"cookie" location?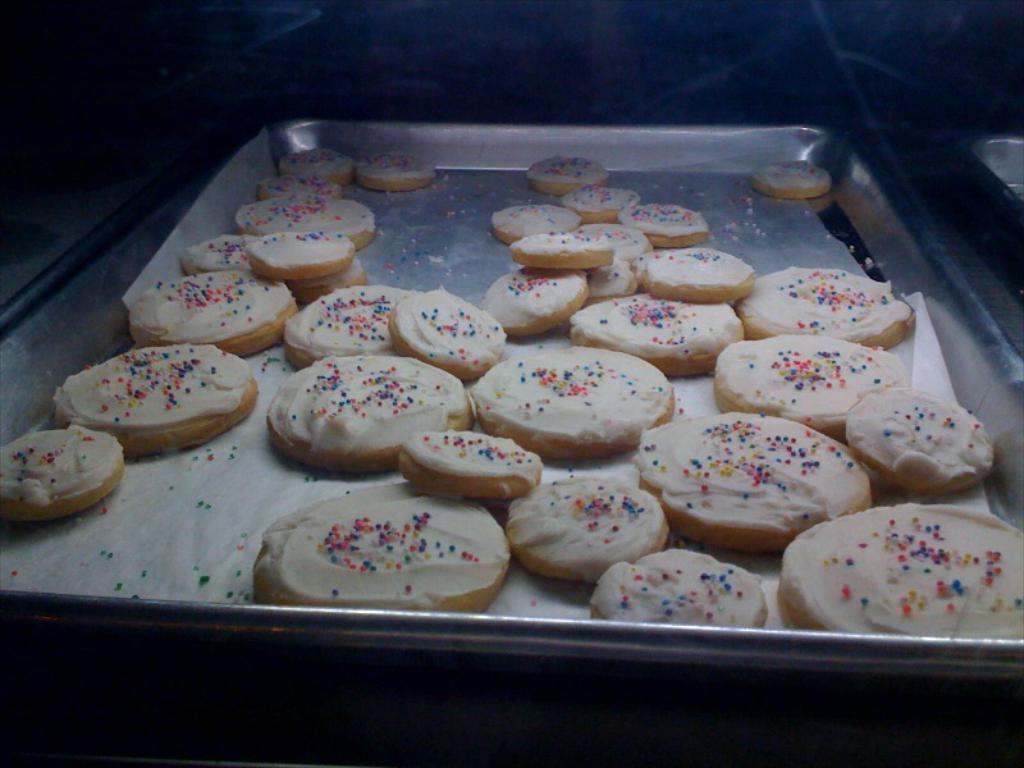
crop(355, 152, 436, 193)
